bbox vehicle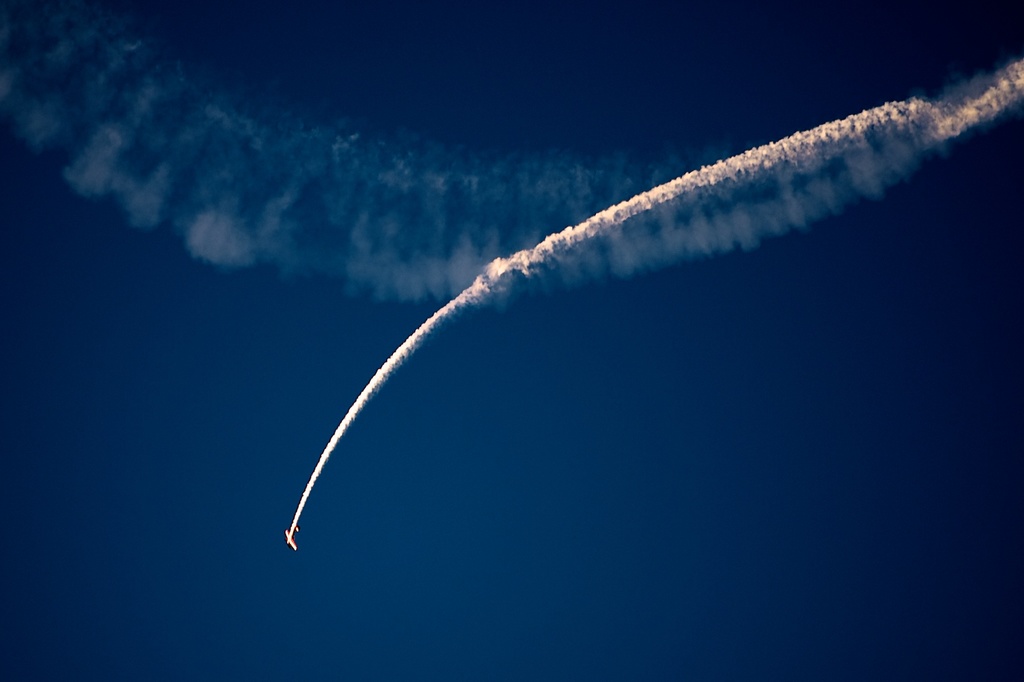
278/527/298/554
